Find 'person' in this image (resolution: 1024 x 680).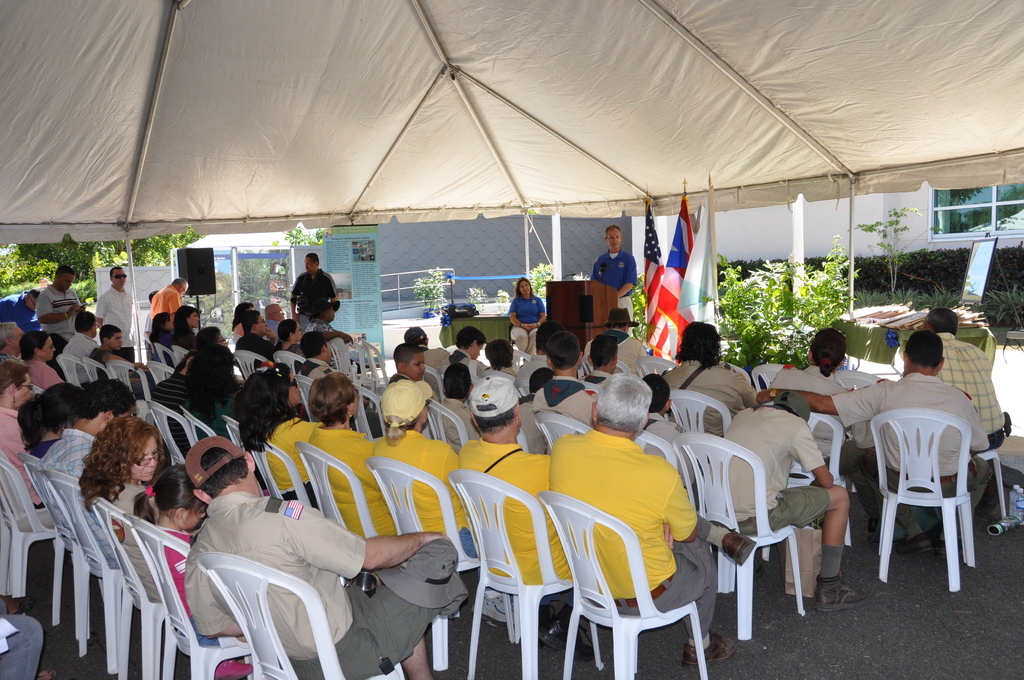
rect(513, 266, 540, 353).
